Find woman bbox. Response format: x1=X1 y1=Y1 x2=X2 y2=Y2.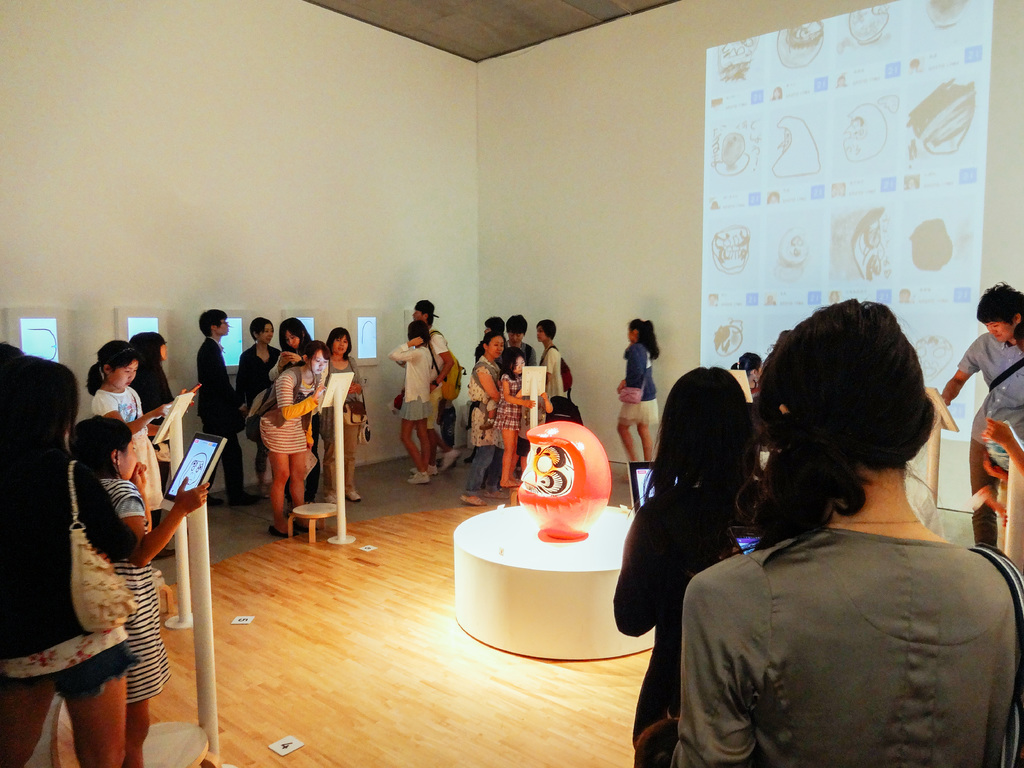
x1=236 y1=317 x2=282 y2=501.
